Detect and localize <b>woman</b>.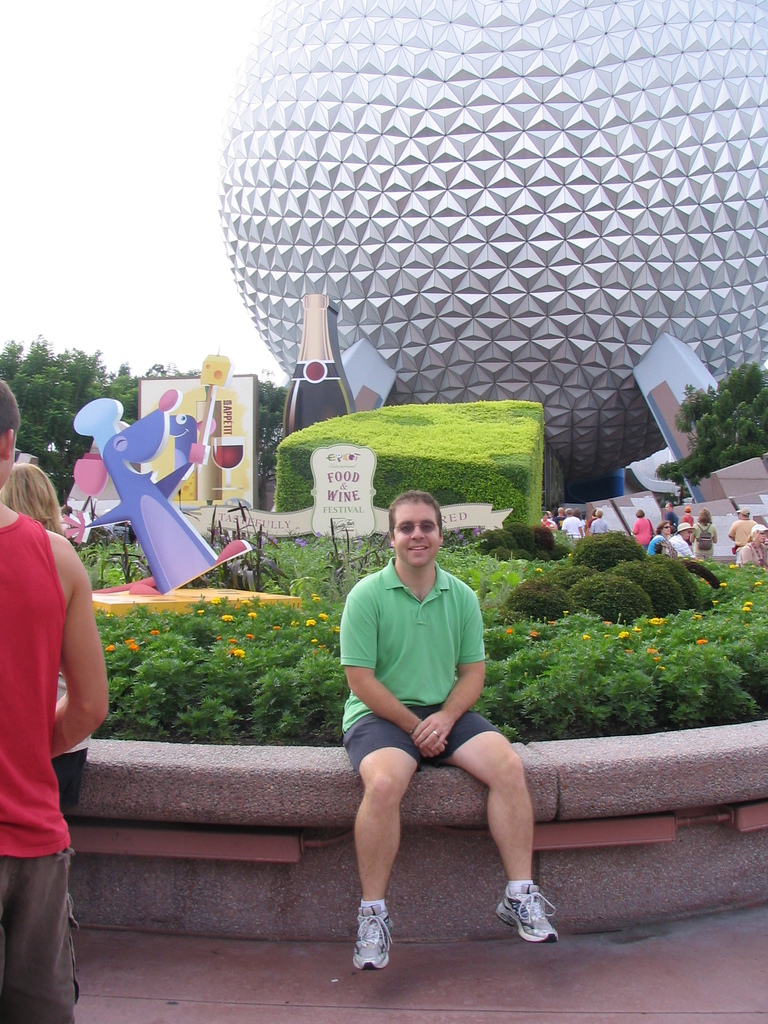
Localized at 1:461:91:817.
